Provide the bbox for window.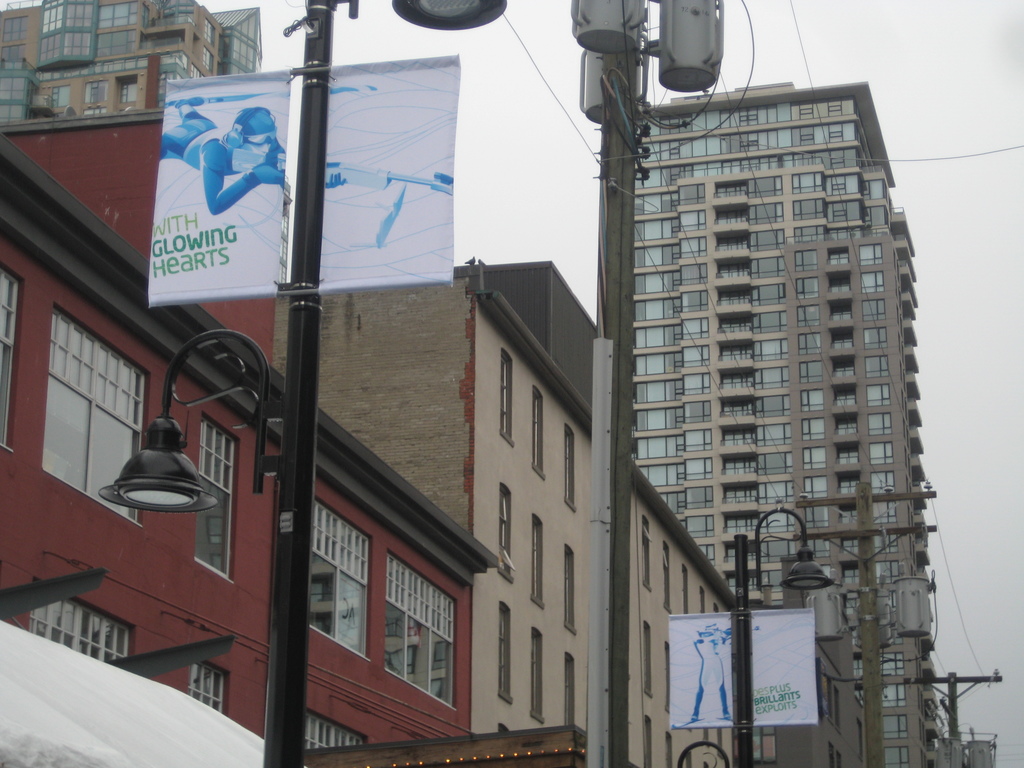
Rect(380, 555, 476, 737).
